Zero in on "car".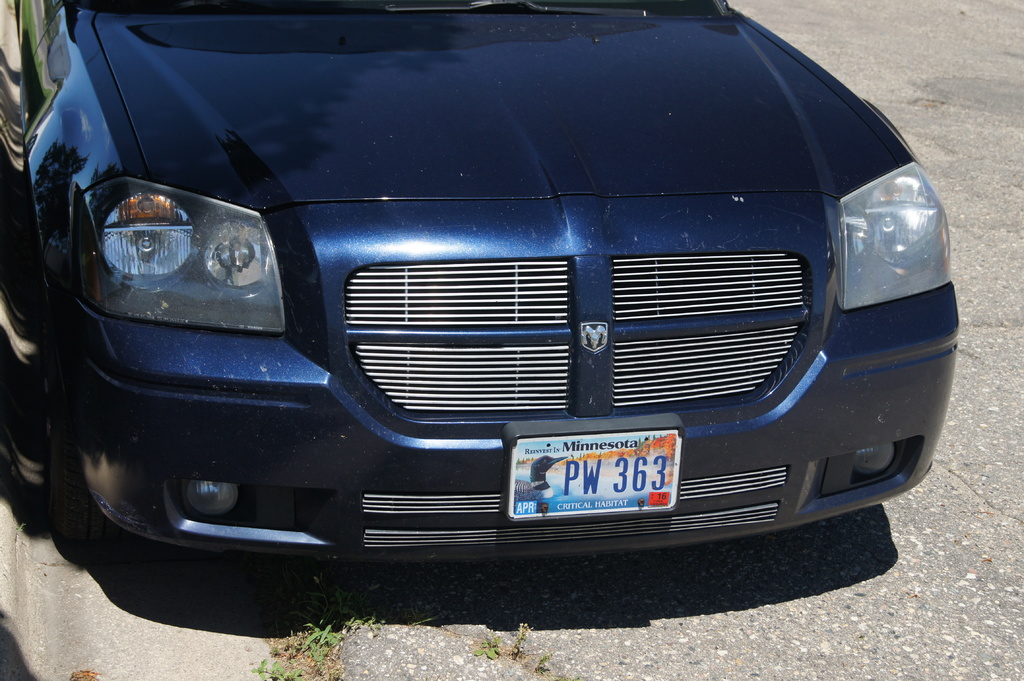
Zeroed in: region(4, 0, 966, 619).
